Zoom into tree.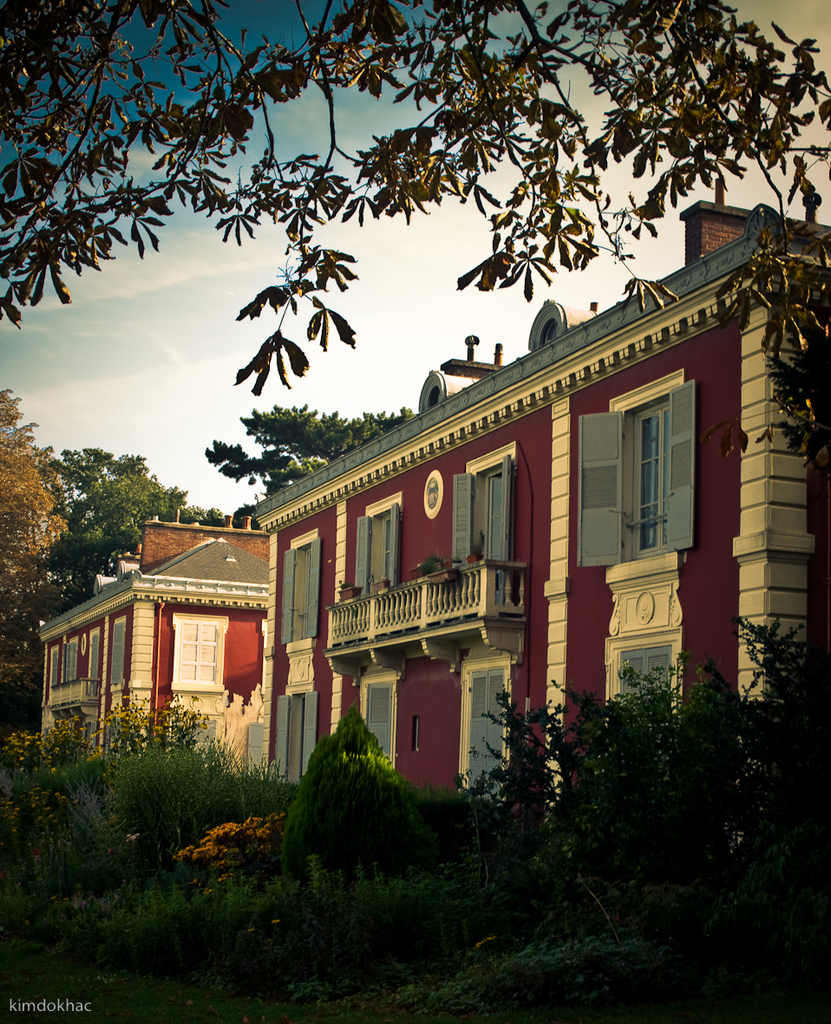
Zoom target: crop(0, 389, 70, 742).
